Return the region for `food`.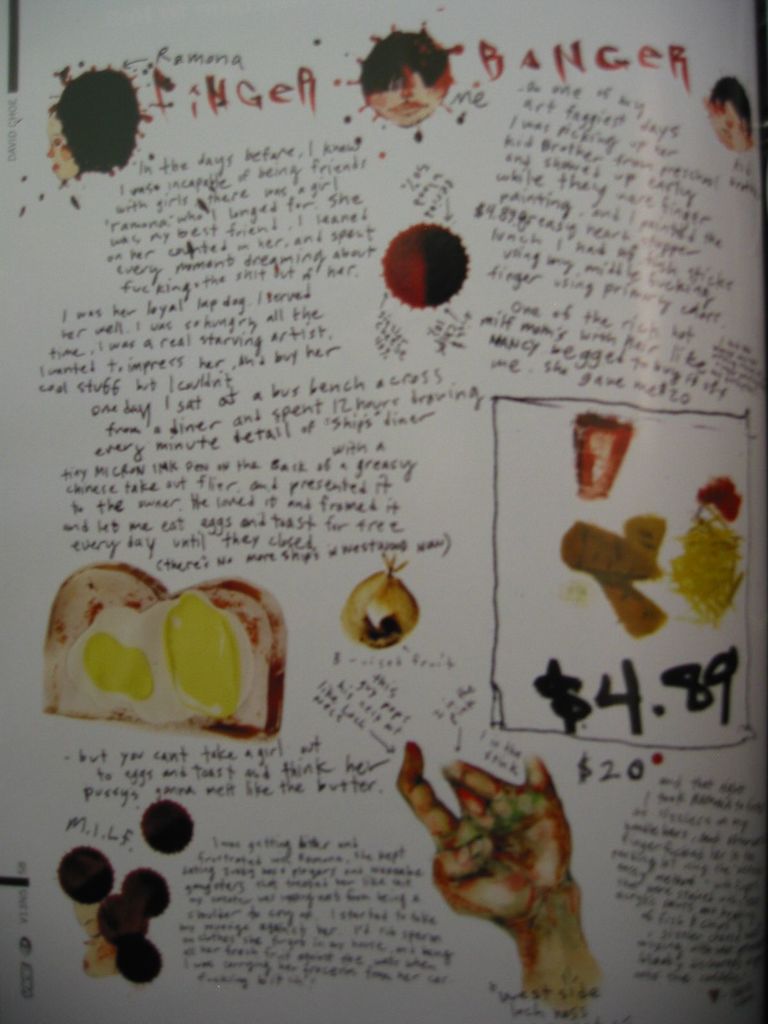
box(56, 842, 119, 908).
